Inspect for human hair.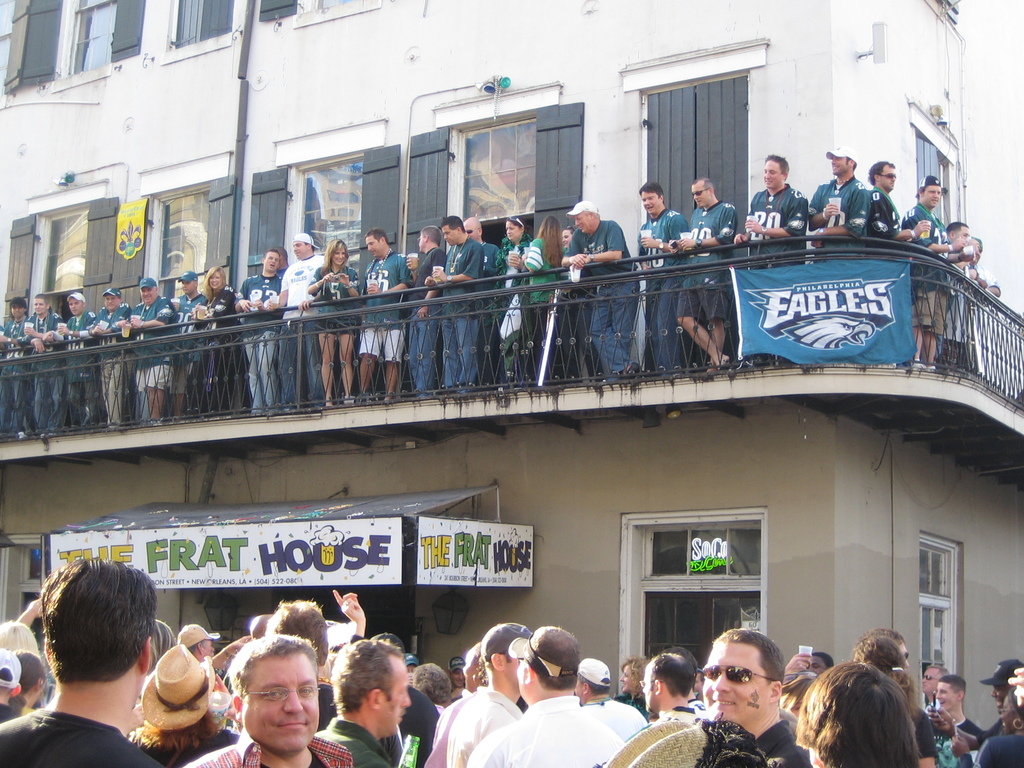
Inspection: BBox(867, 162, 895, 188).
